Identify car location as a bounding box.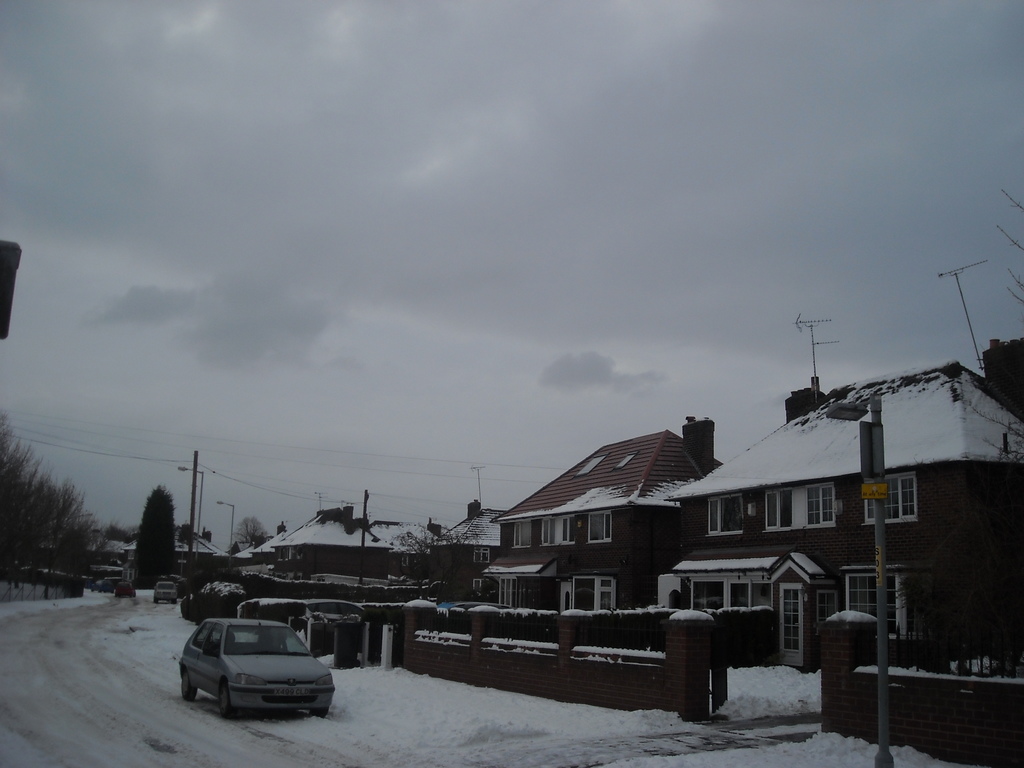
detection(174, 614, 337, 729).
